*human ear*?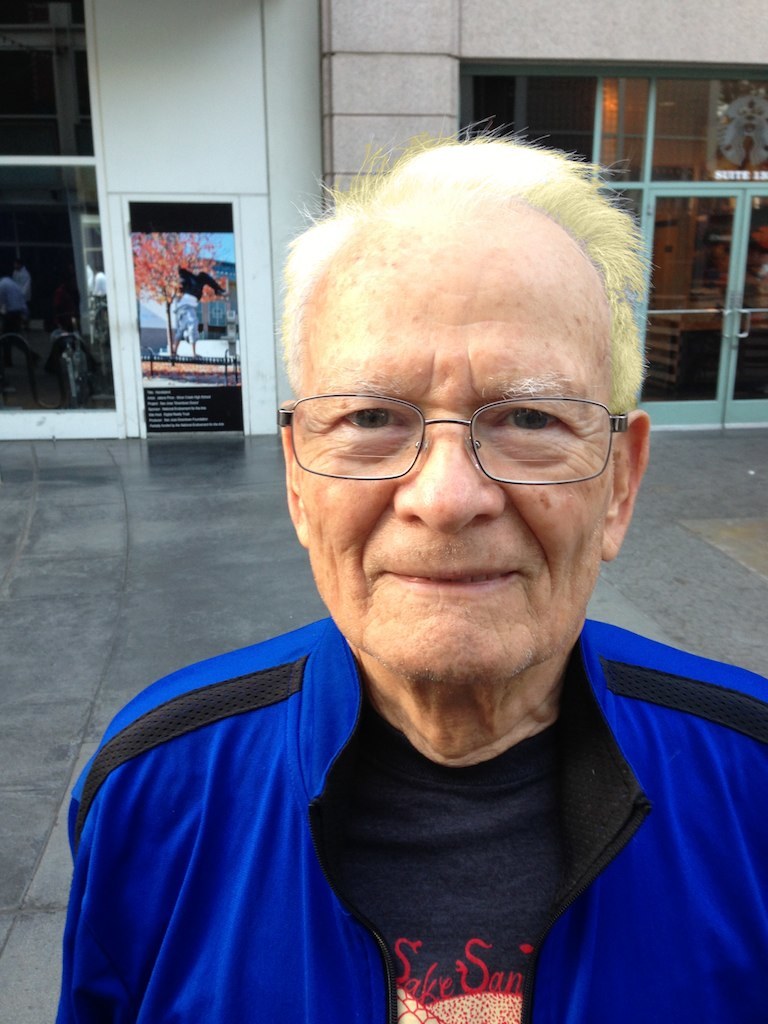
BBox(601, 416, 650, 552)
